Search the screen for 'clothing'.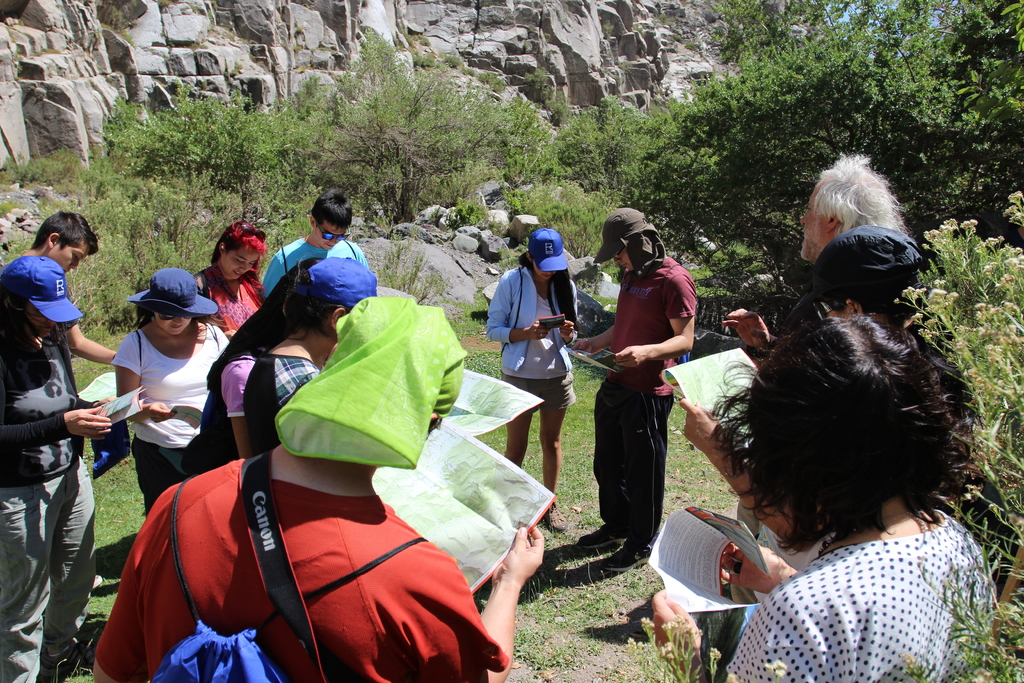
Found at {"x1": 261, "y1": 231, "x2": 369, "y2": 308}.
